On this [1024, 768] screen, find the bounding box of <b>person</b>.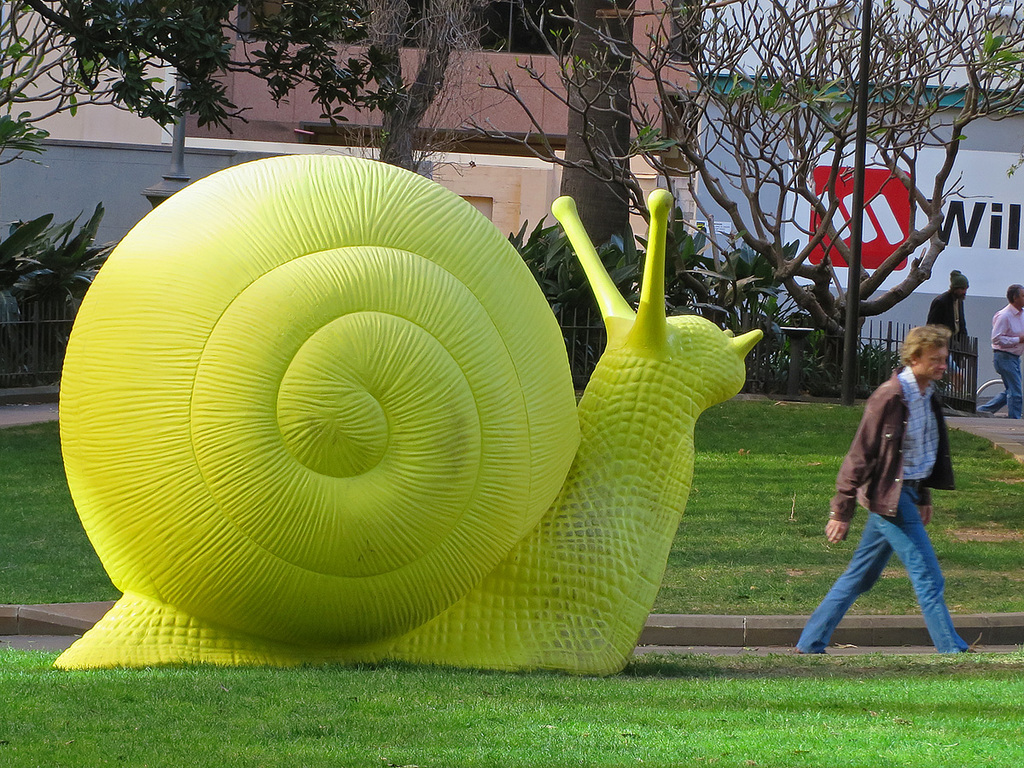
Bounding box: x1=784 y1=321 x2=963 y2=655.
